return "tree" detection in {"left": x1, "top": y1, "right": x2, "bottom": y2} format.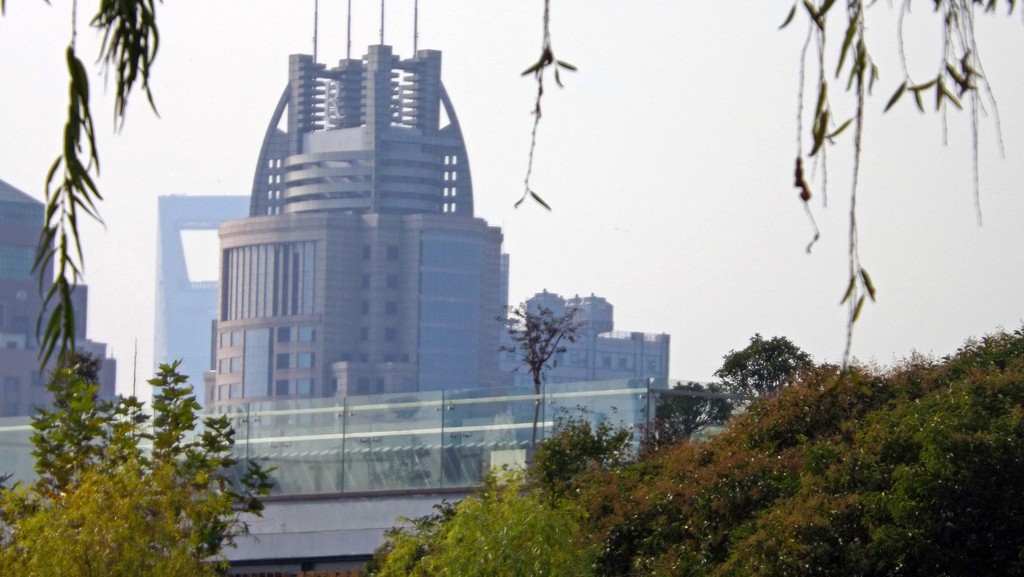
{"left": 492, "top": 281, "right": 615, "bottom": 496}.
